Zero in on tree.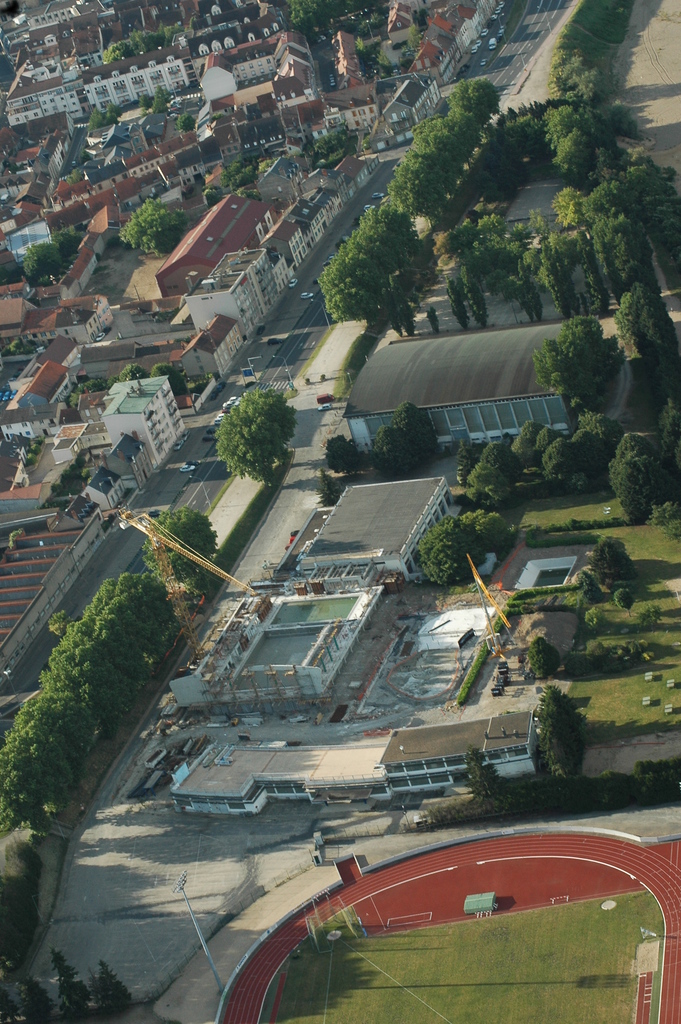
Zeroed in: {"x1": 465, "y1": 487, "x2": 523, "y2": 560}.
